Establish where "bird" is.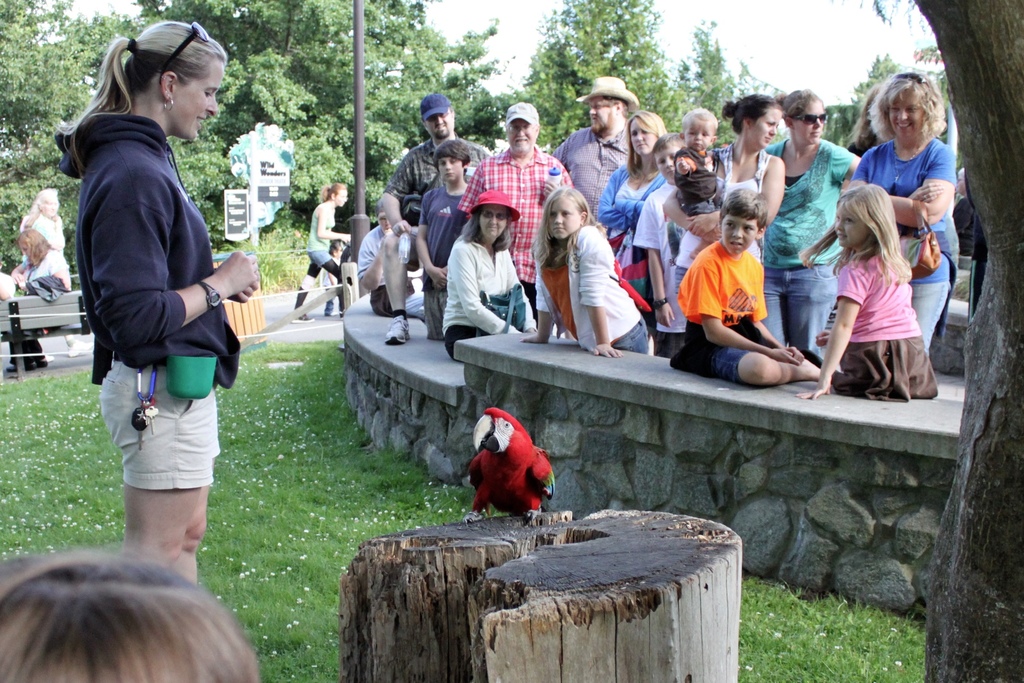
Established at region(467, 407, 566, 531).
